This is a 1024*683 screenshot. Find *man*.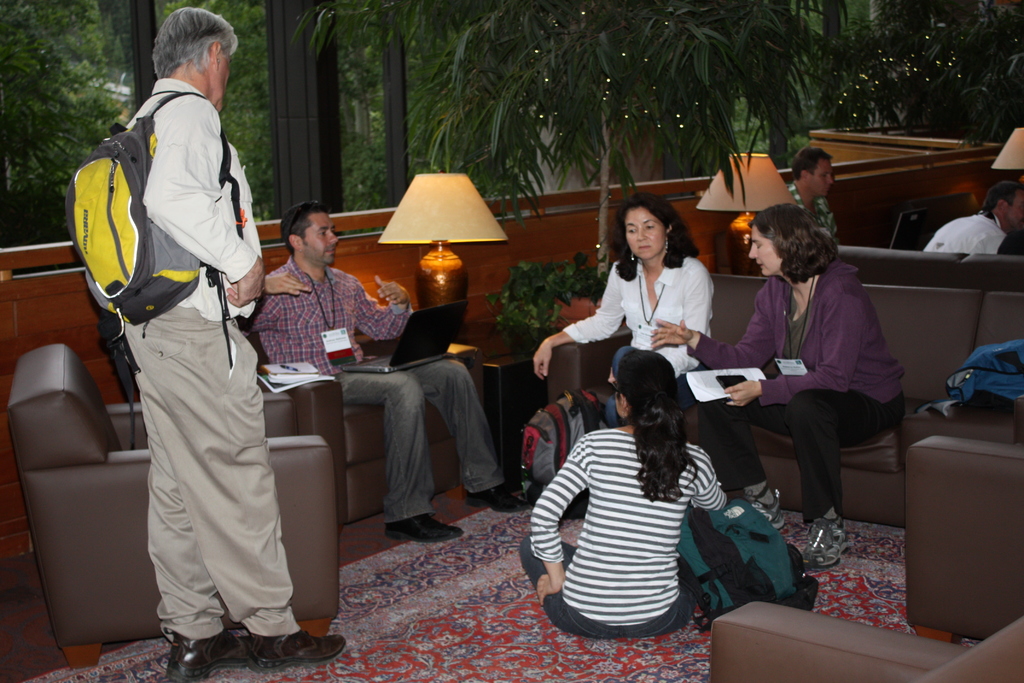
Bounding box: [left=73, top=31, right=294, bottom=666].
